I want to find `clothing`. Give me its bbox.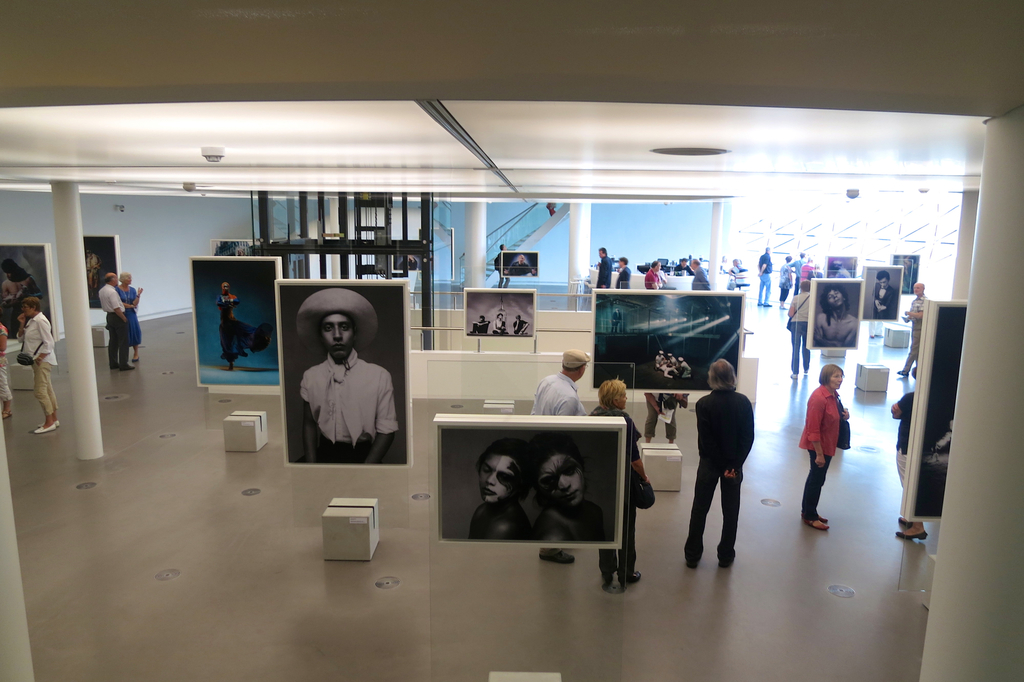
[614,268,633,293].
